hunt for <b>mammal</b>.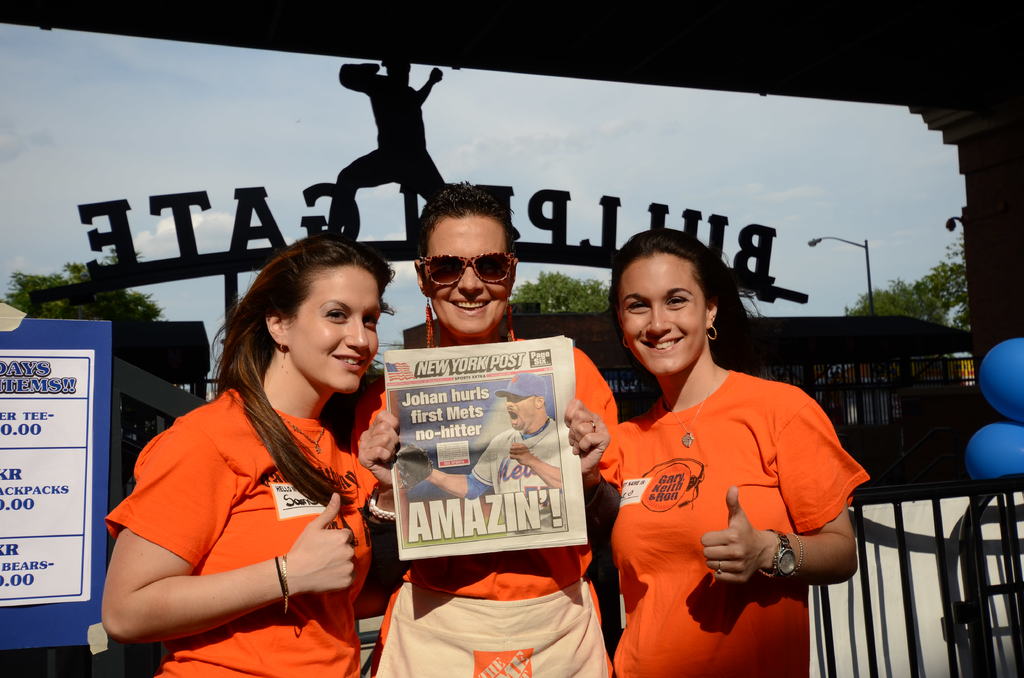
Hunted down at [left=353, top=177, right=624, bottom=677].
